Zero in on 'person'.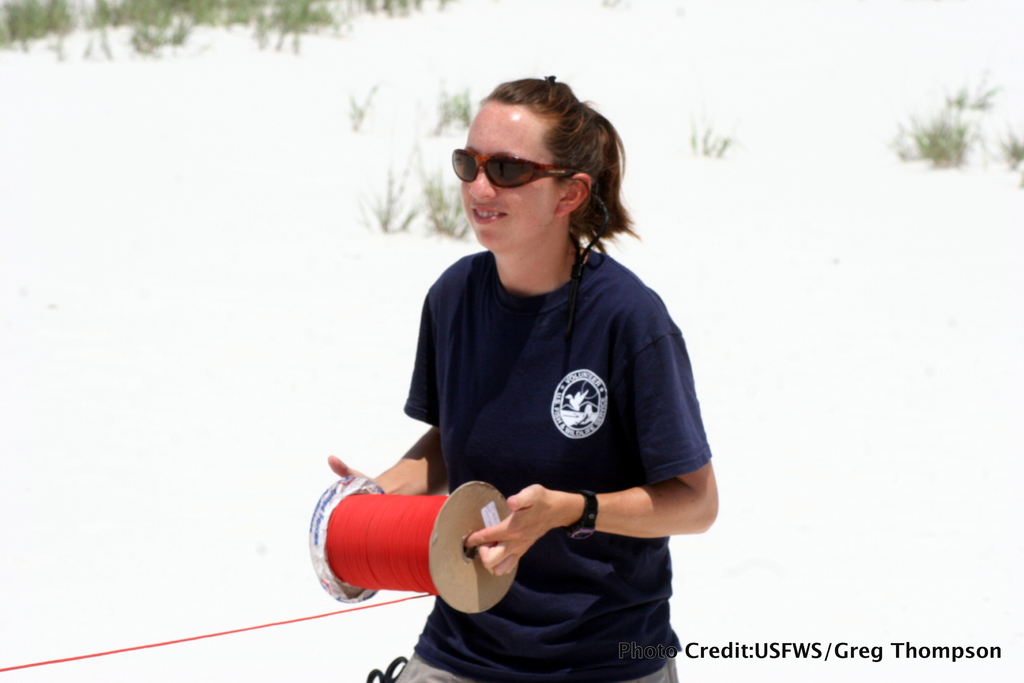
Zeroed in: 364/68/707/675.
